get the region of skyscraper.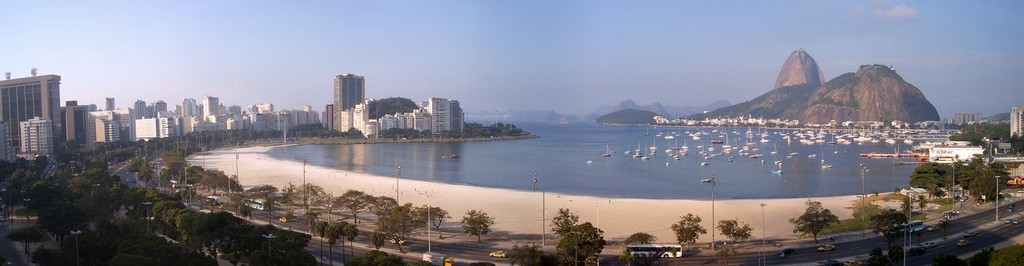
<region>261, 104, 271, 136</region>.
